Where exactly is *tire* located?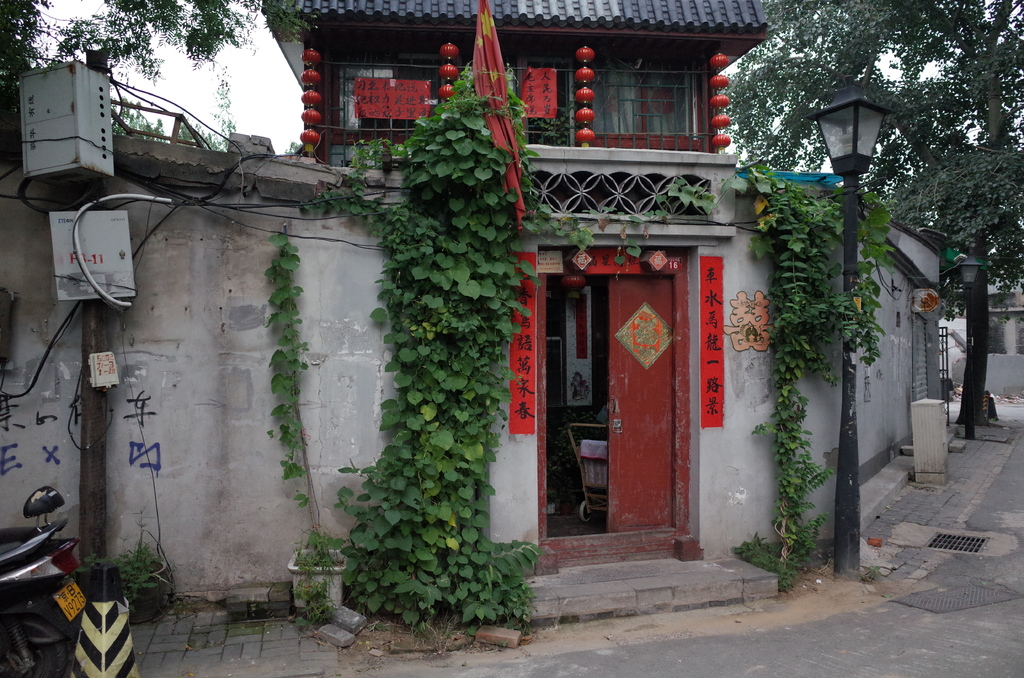
Its bounding box is detection(579, 501, 591, 520).
